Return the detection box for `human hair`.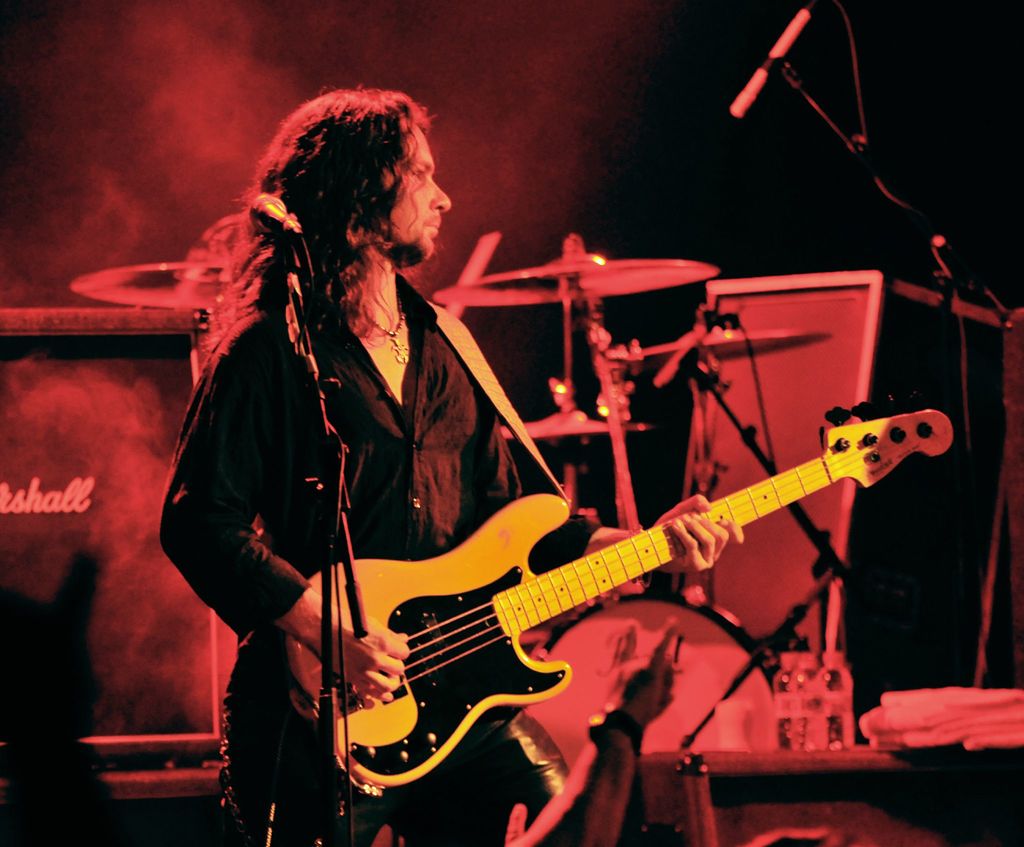
x1=237 y1=87 x2=453 y2=354.
